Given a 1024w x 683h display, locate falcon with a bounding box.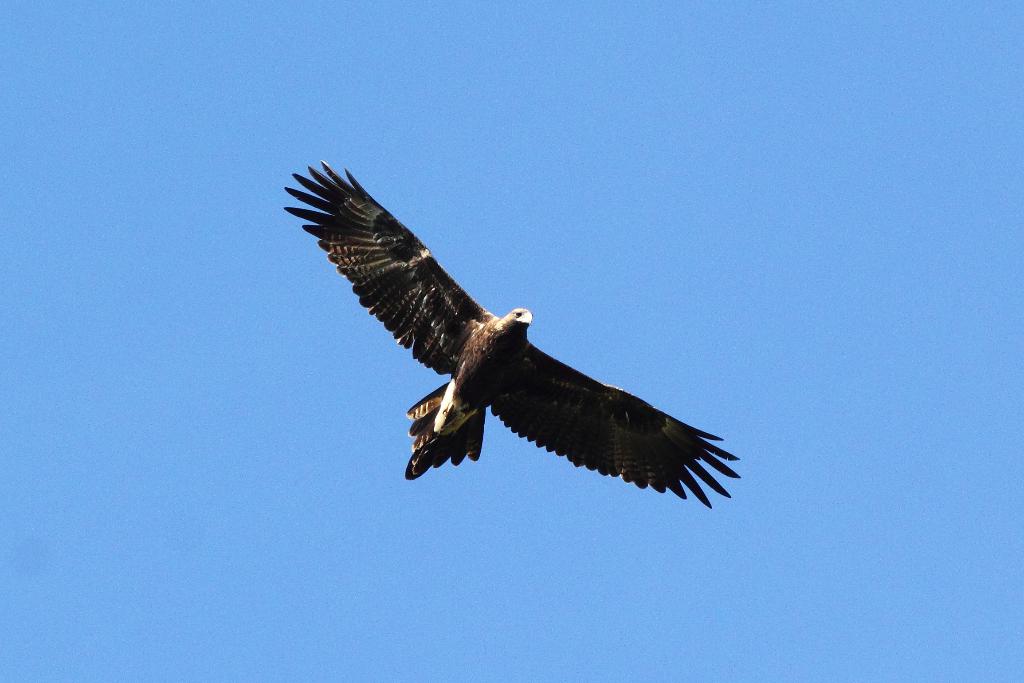
Located: [left=280, top=151, right=765, bottom=504].
